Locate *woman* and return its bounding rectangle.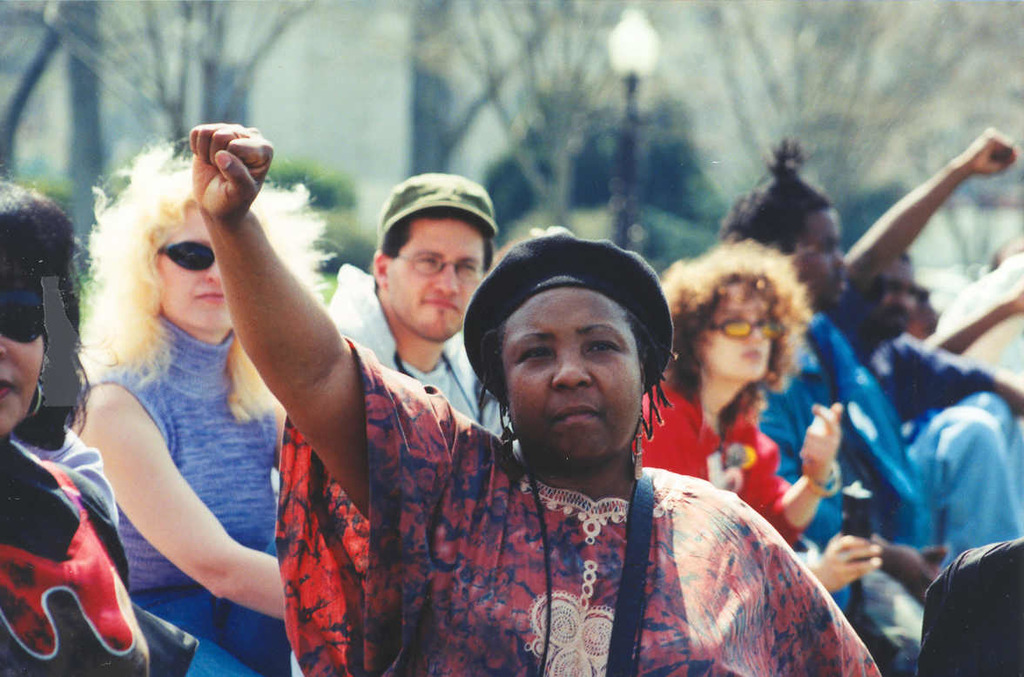
BBox(637, 234, 876, 603).
